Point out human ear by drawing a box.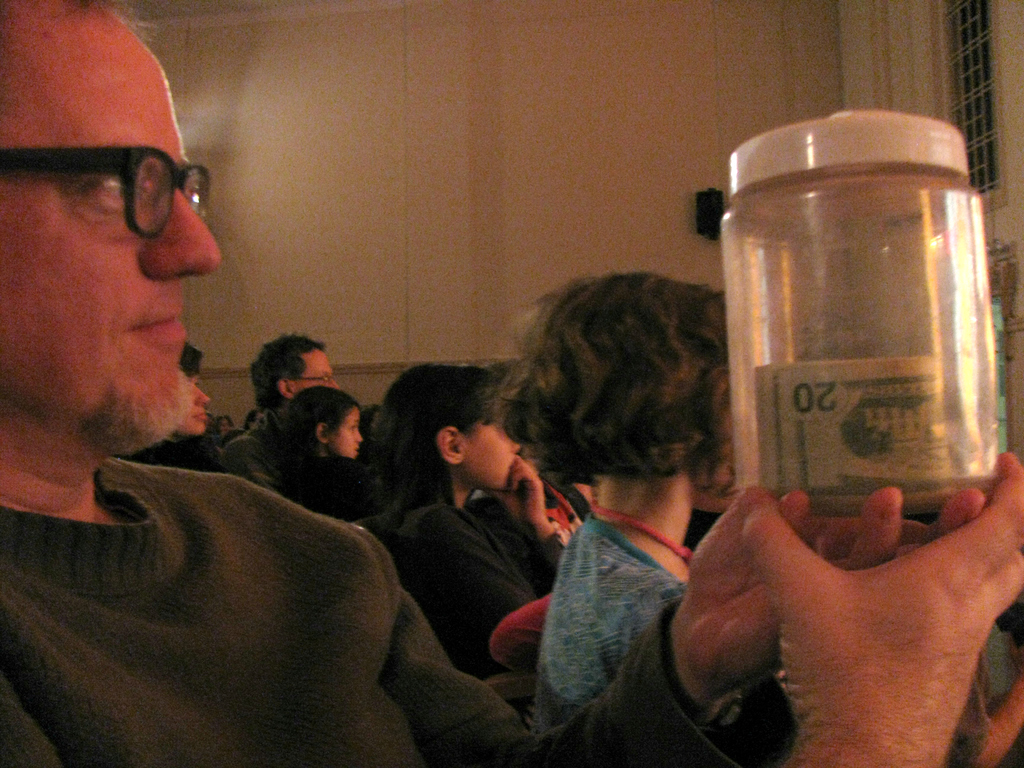
(left=439, top=430, right=458, bottom=461).
